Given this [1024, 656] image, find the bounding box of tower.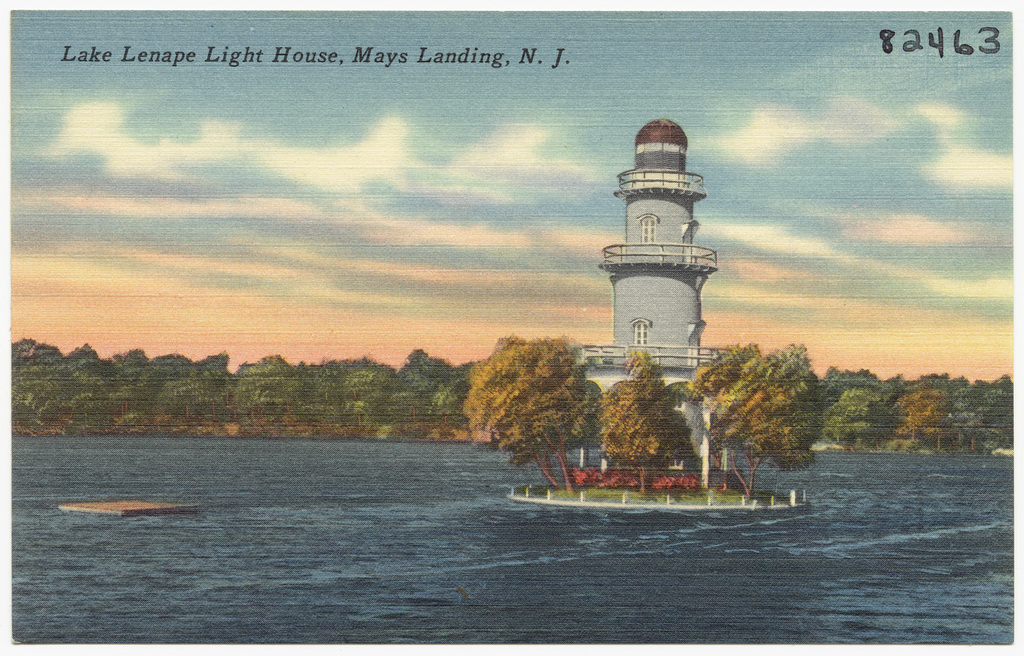
left=552, top=116, right=730, bottom=385.
